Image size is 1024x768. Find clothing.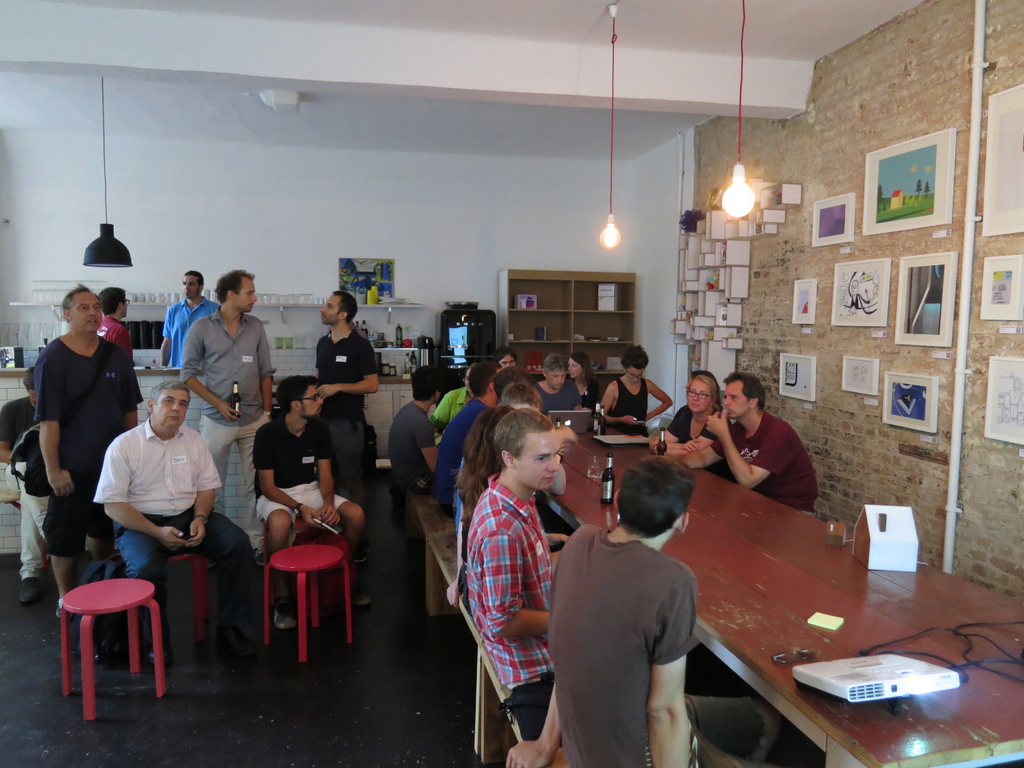
box=[668, 399, 735, 479].
